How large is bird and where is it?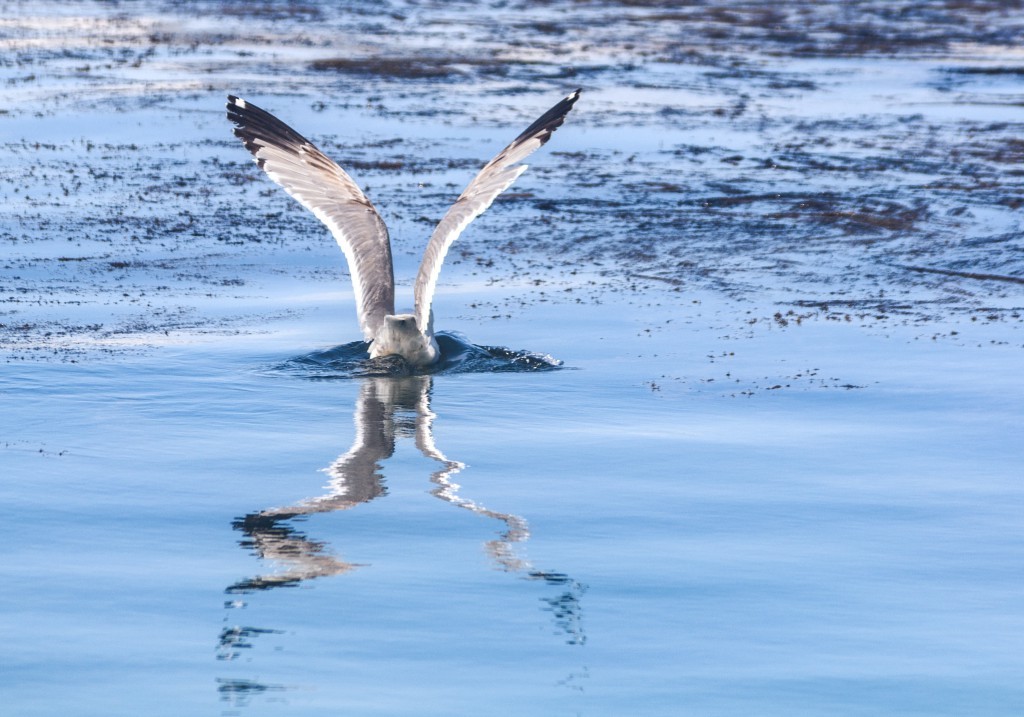
Bounding box: 214, 101, 552, 360.
